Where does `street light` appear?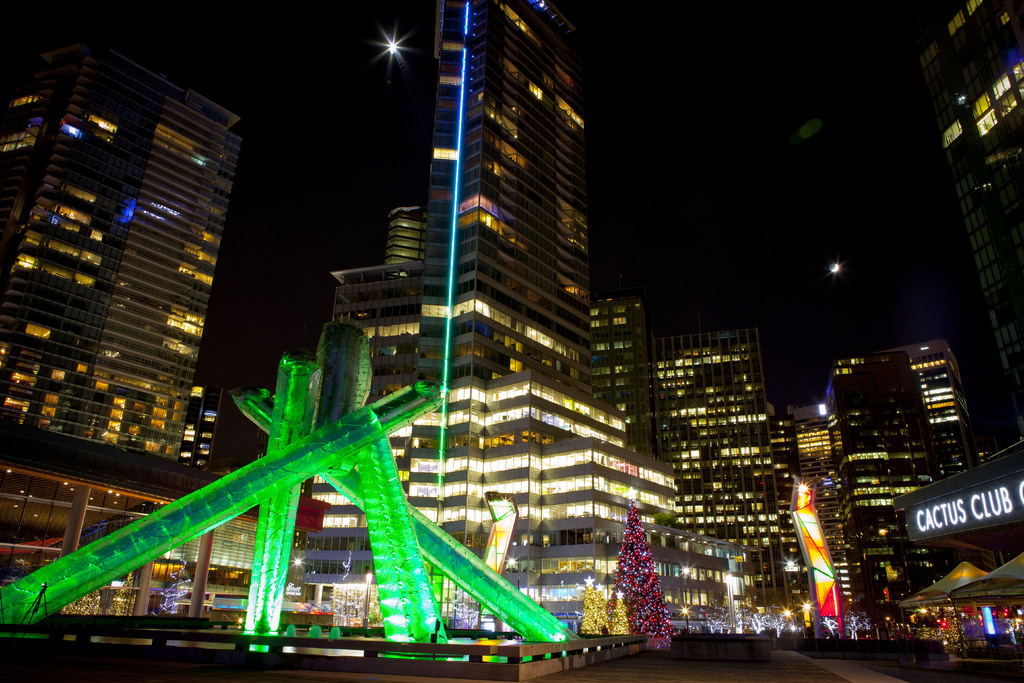
Appears at [680, 603, 695, 636].
